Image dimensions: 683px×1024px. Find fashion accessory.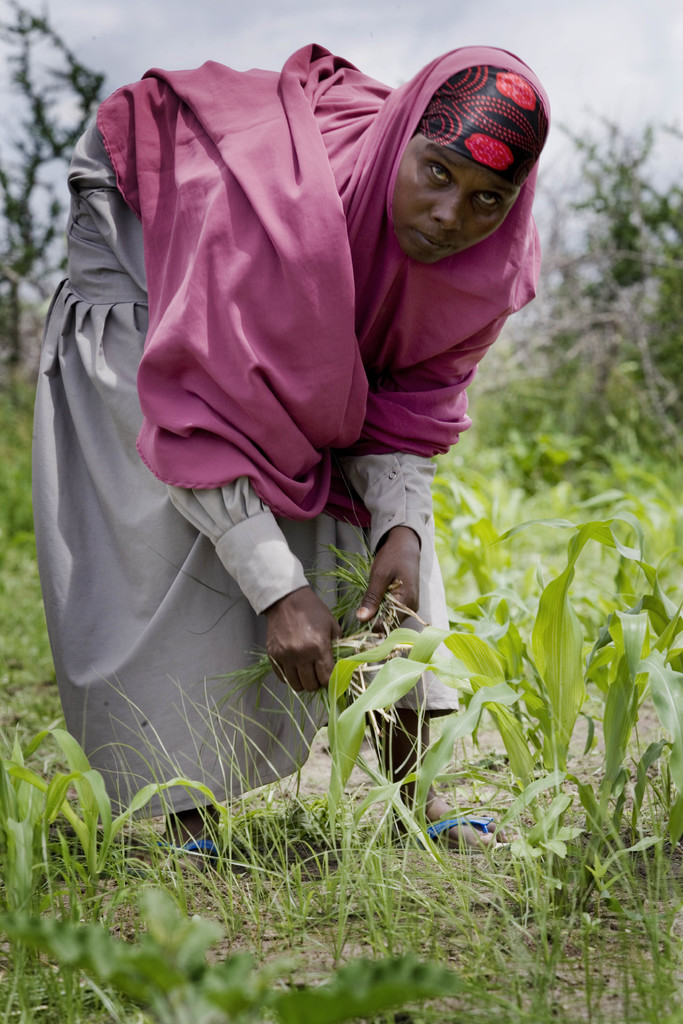
(x1=92, y1=40, x2=542, y2=528).
